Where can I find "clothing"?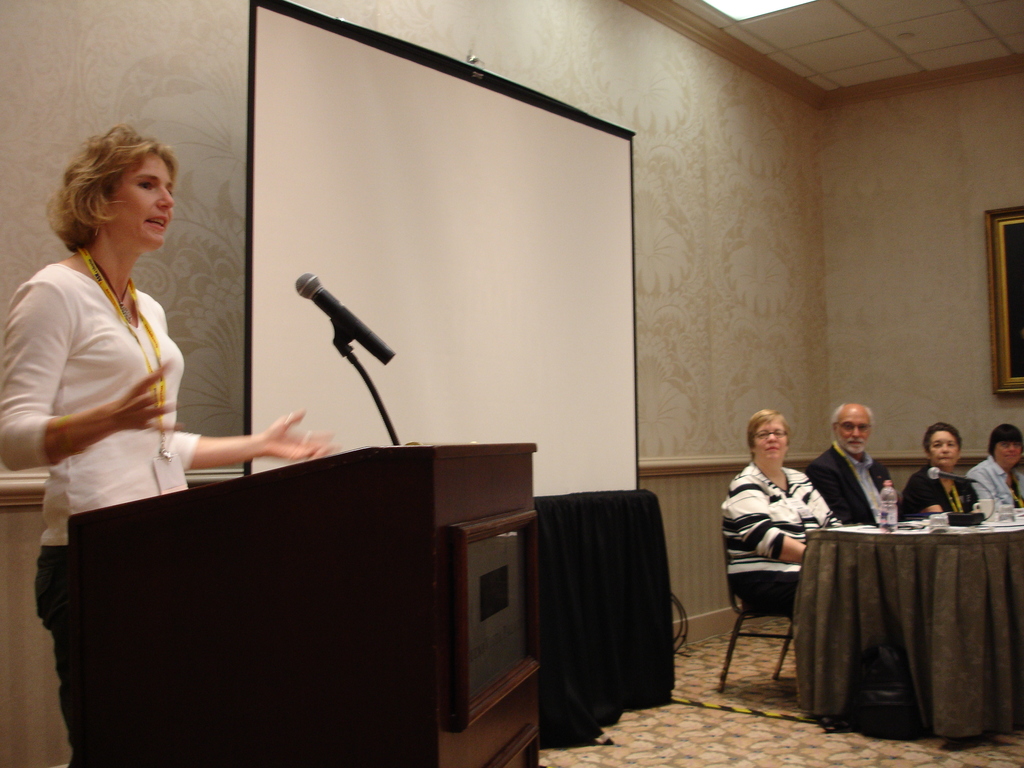
You can find it at l=728, t=446, r=845, b=631.
